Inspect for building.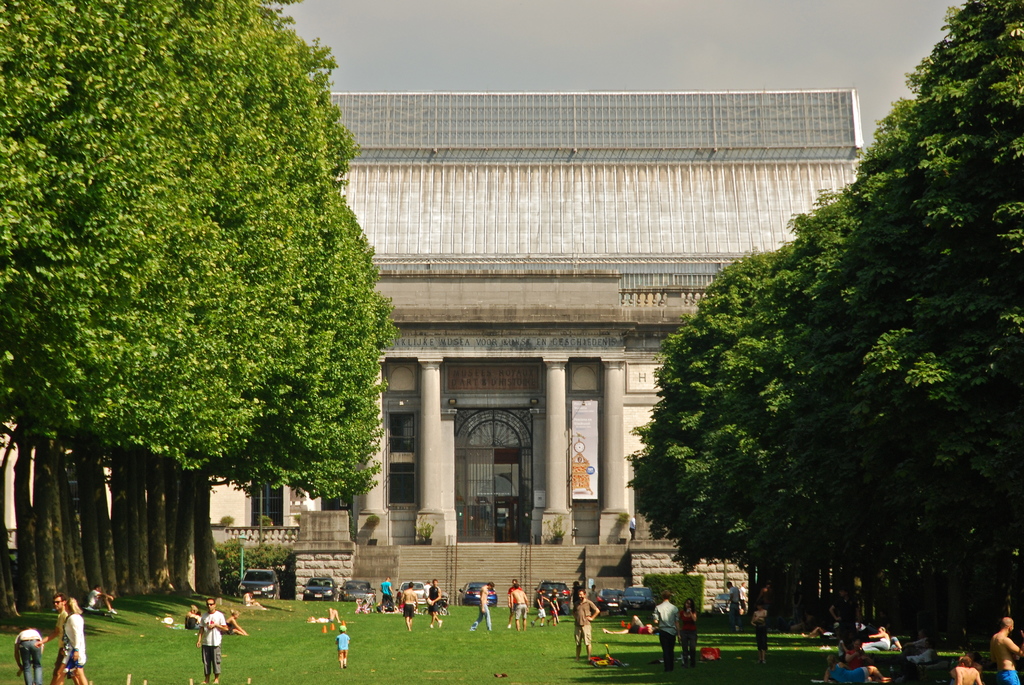
Inspection: bbox=[0, 84, 861, 611].
